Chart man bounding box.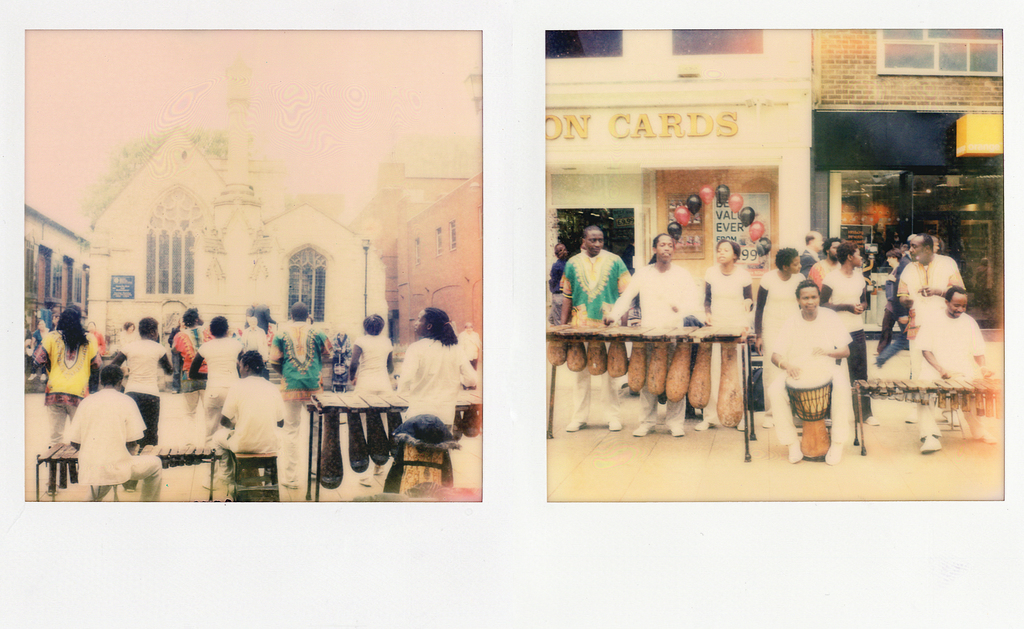
Charted: <bbox>391, 304, 477, 491</bbox>.
